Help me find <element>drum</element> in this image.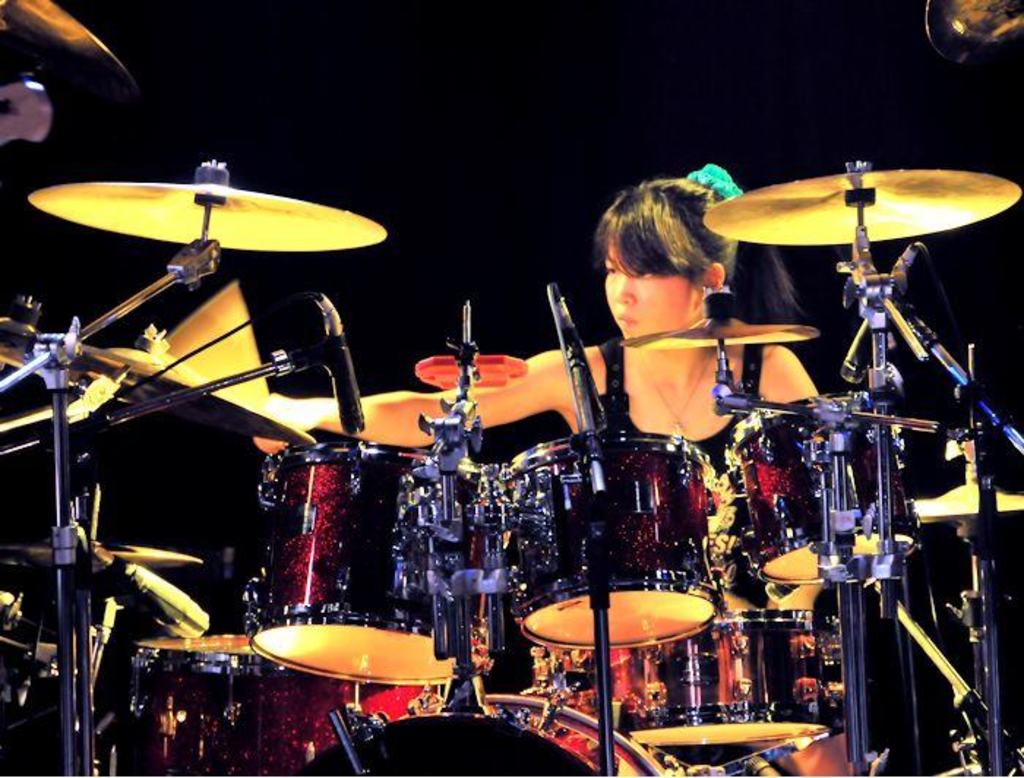
Found it: box=[726, 392, 920, 584].
